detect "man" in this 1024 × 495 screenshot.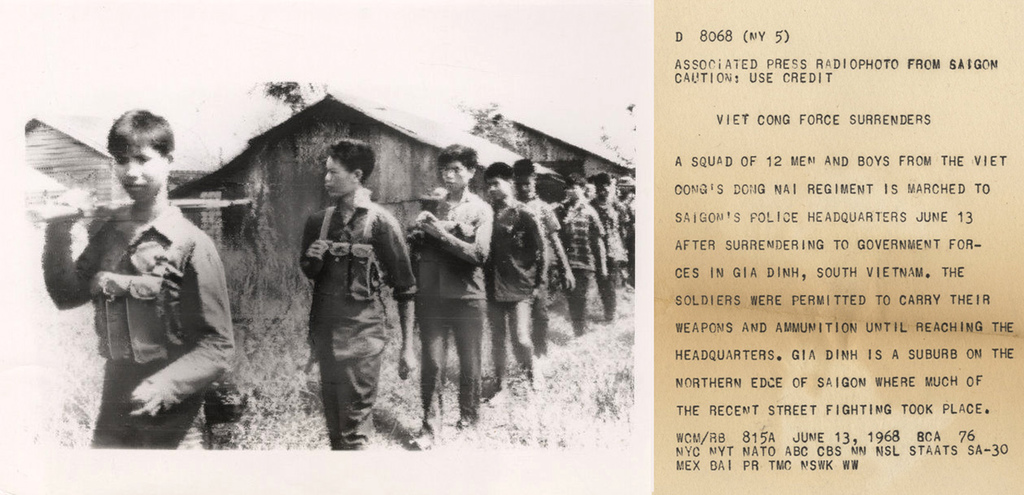
Detection: BBox(407, 147, 493, 442).
